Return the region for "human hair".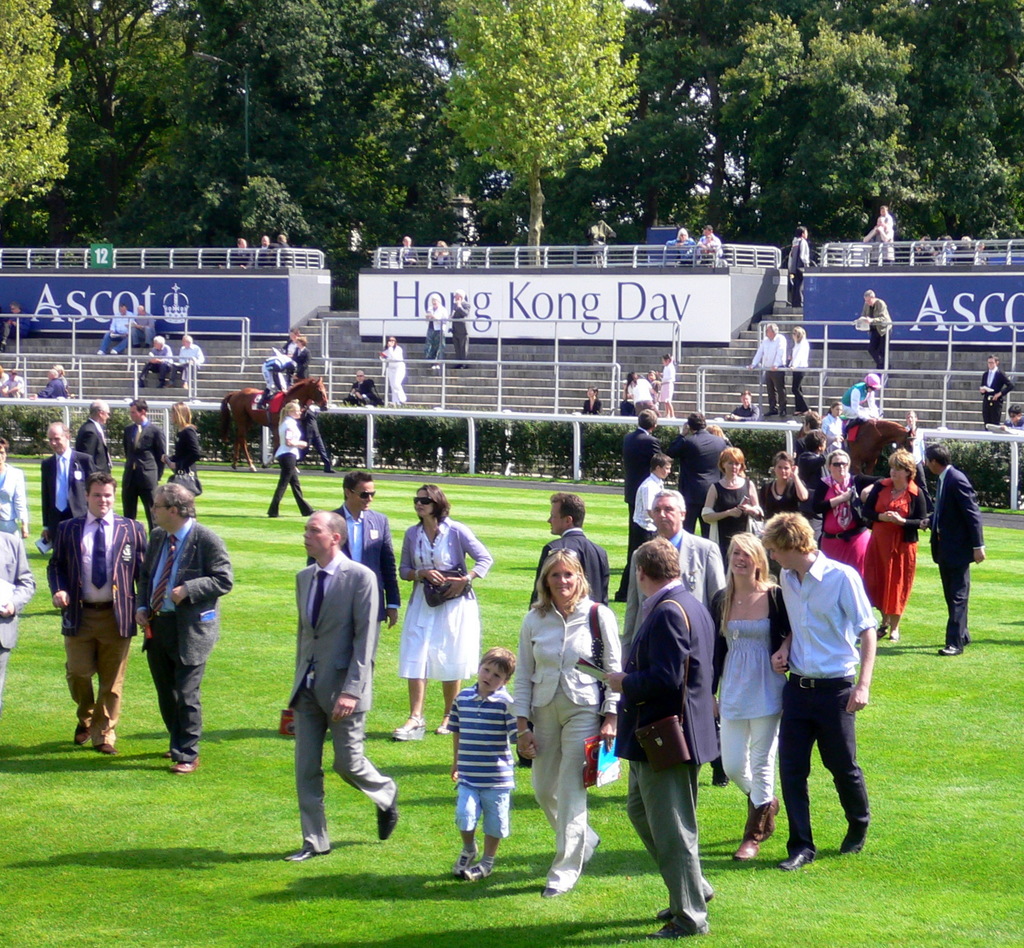
[685,411,708,430].
